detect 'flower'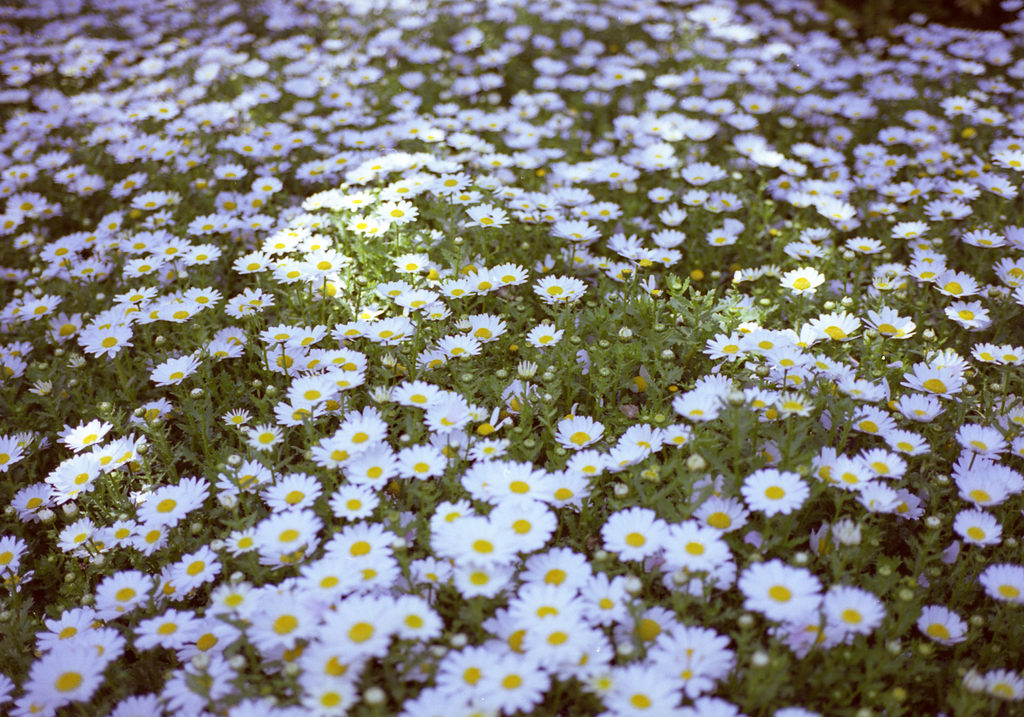
(left=334, top=413, right=383, bottom=448)
